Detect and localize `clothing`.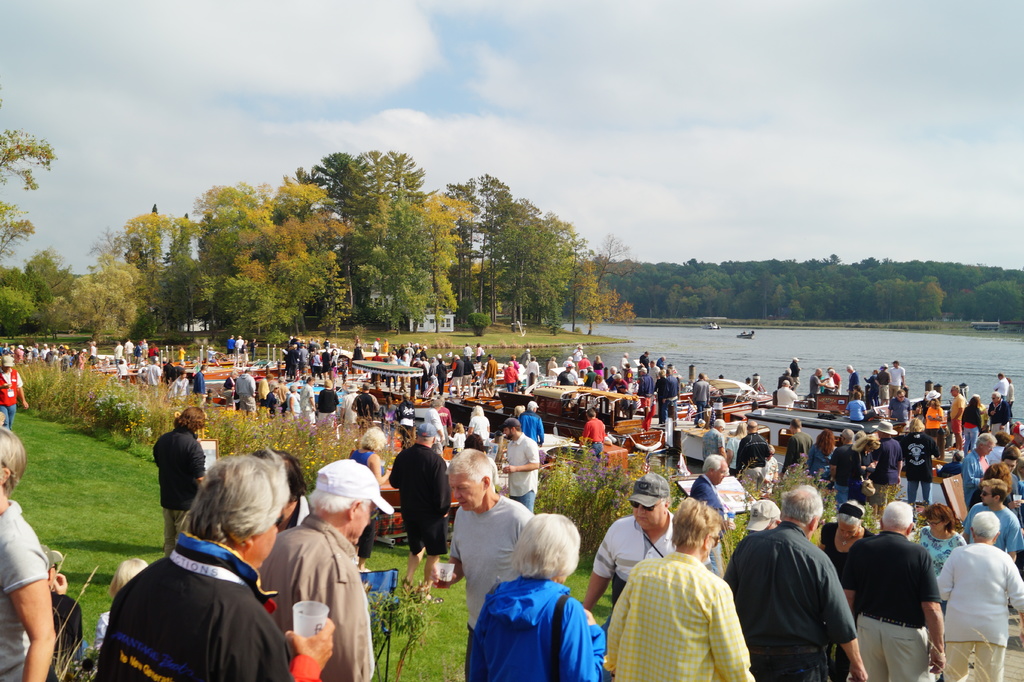
Localized at detection(425, 409, 441, 453).
